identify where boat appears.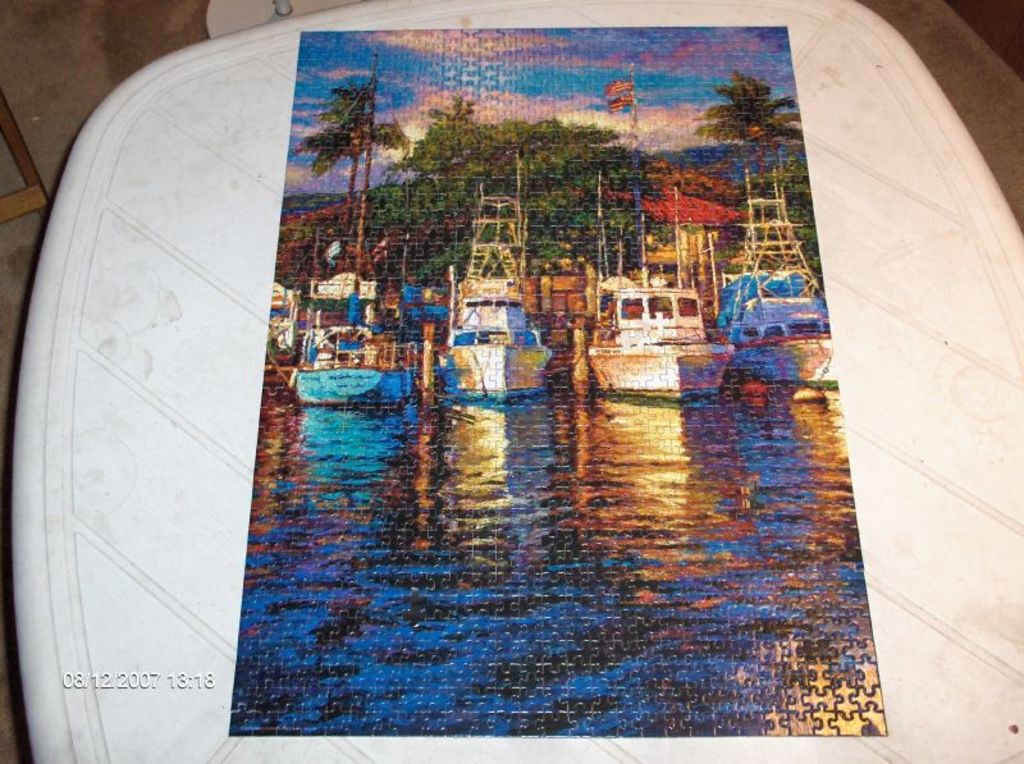
Appears at pyautogui.locateOnScreen(589, 63, 735, 397).
